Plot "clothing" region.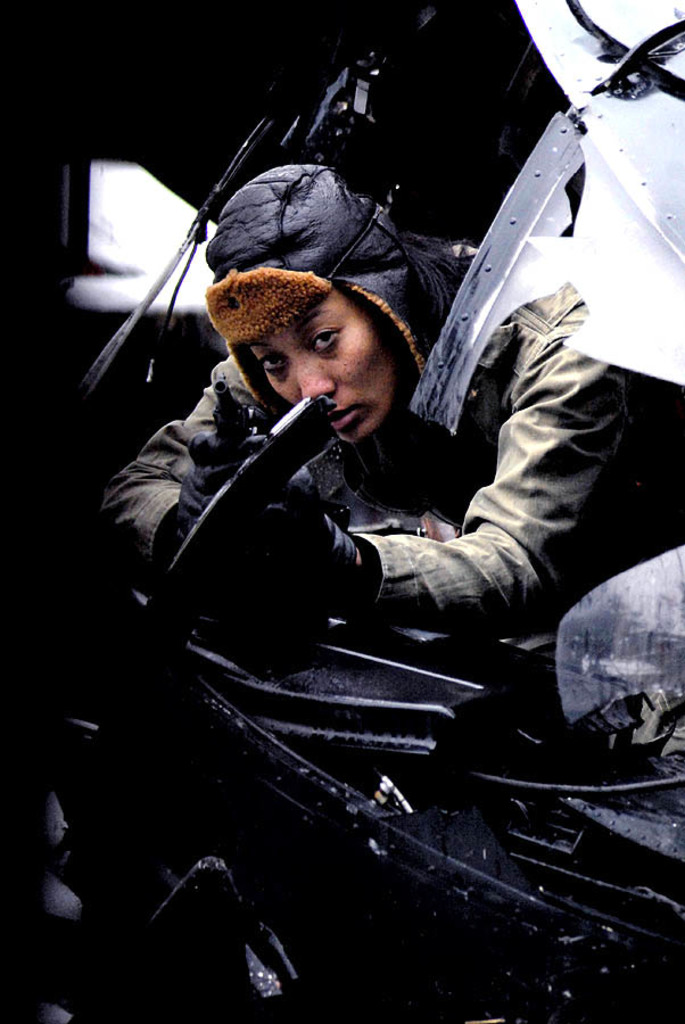
Plotted at detection(101, 160, 660, 642).
